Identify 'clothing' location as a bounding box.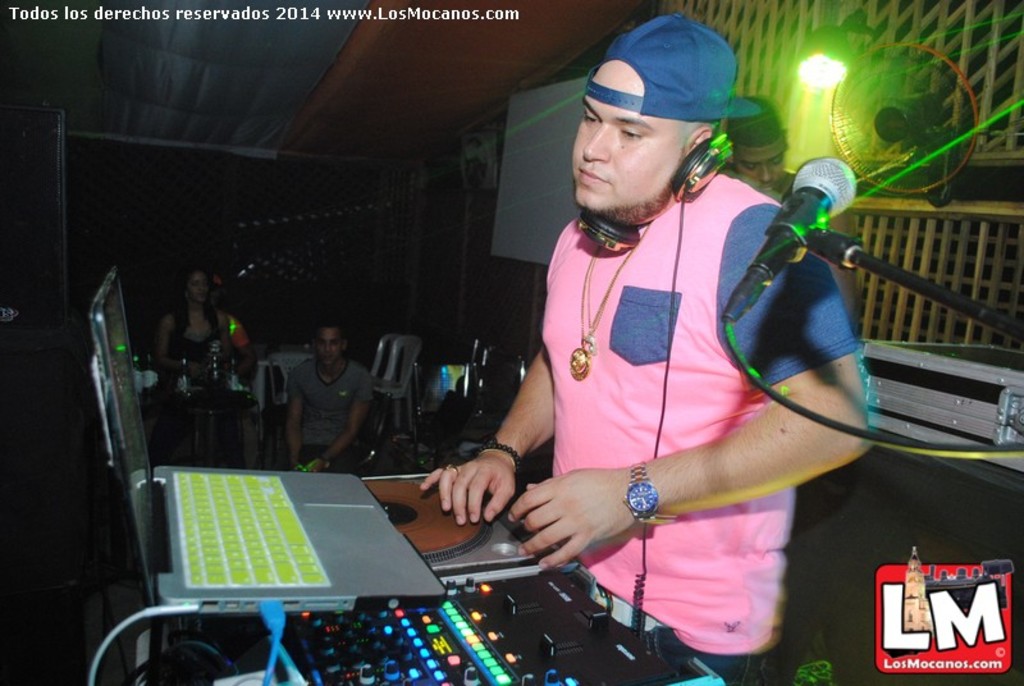
l=291, t=352, r=380, b=486.
